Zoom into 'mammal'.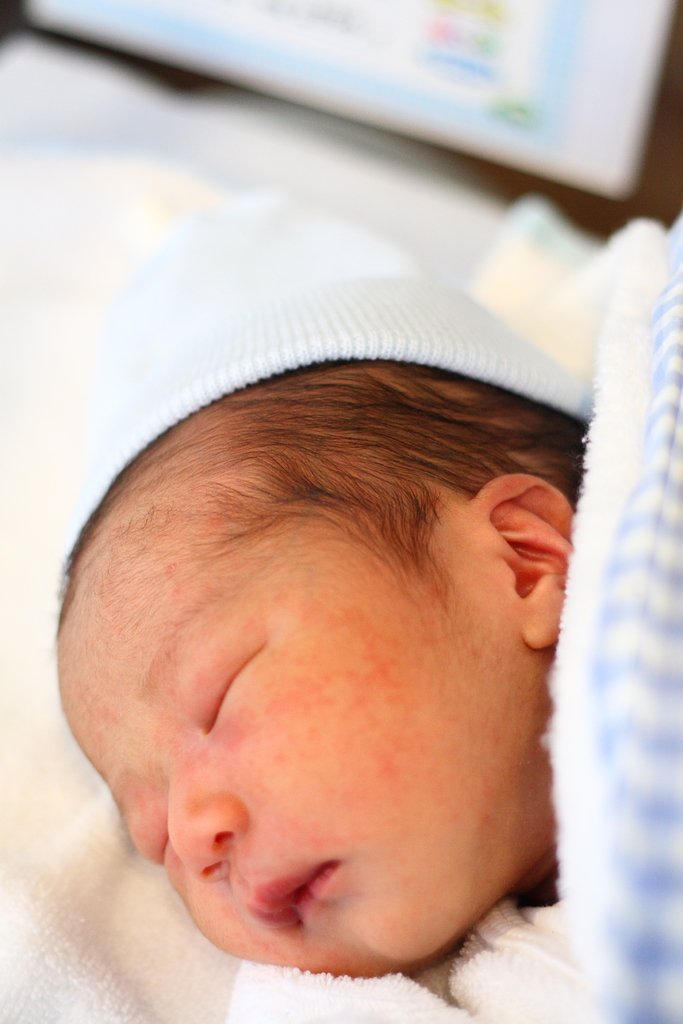
Zoom target: {"left": 62, "top": 392, "right": 583, "bottom": 954}.
